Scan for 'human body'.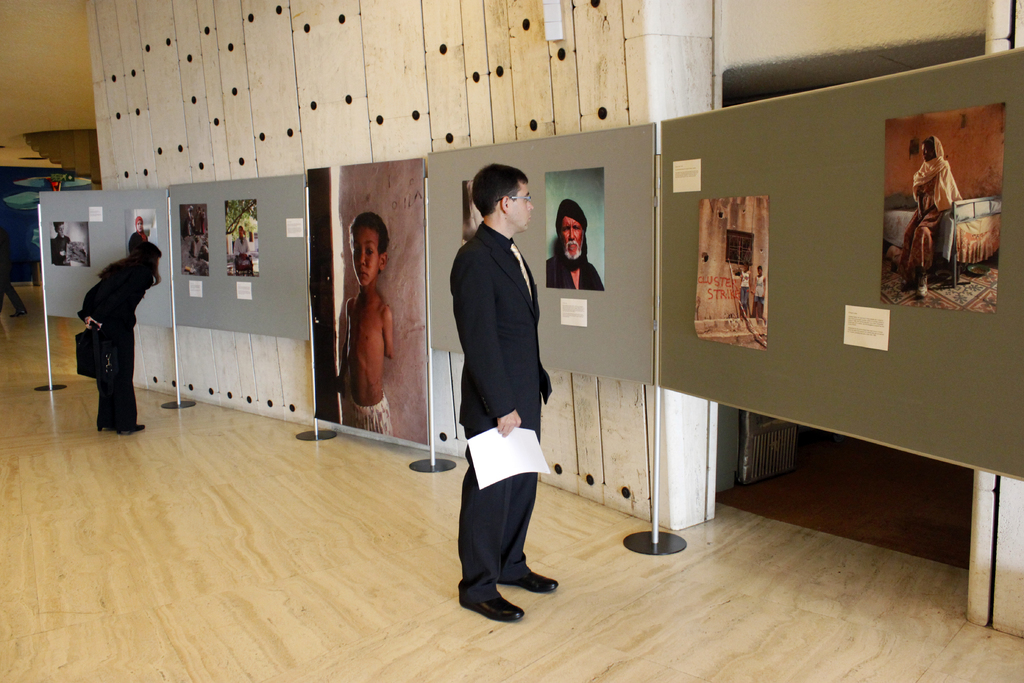
Scan result: 51/221/72/267.
